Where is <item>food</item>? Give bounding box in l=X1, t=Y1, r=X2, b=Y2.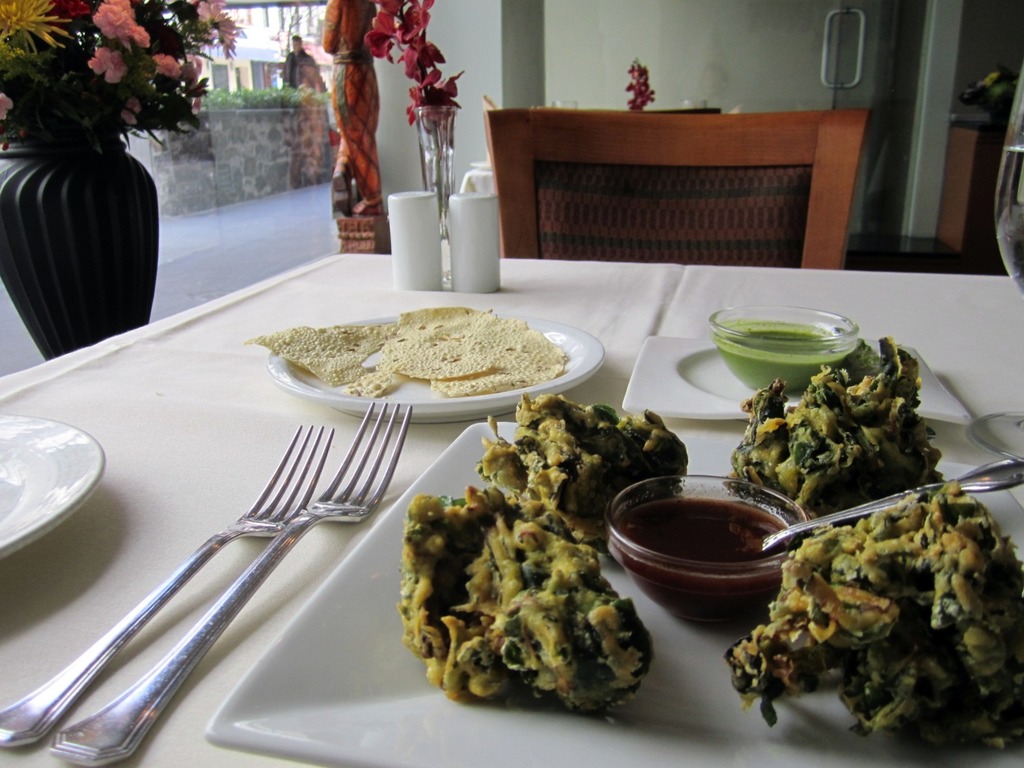
l=393, t=331, r=1023, b=747.
